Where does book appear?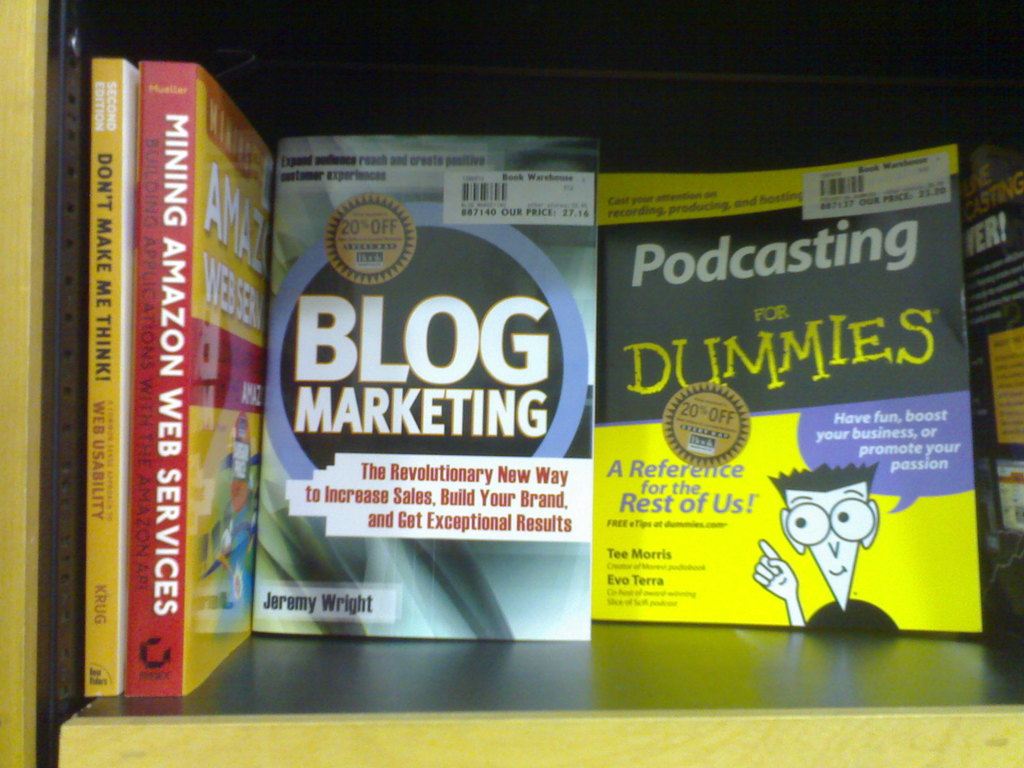
Appears at 131, 57, 271, 701.
